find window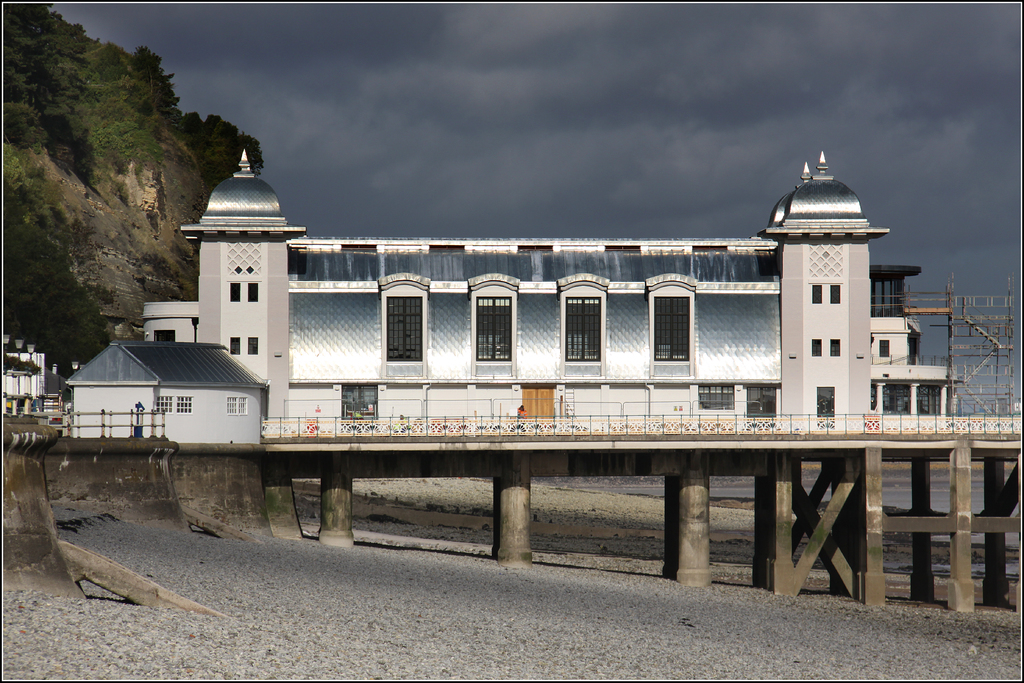
<box>812,337,825,357</box>
